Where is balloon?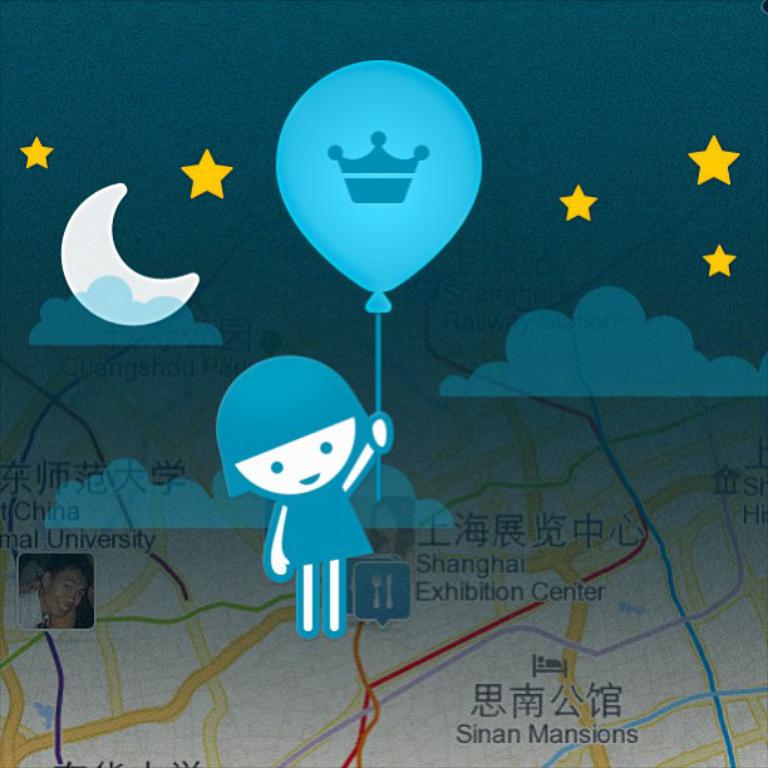
(left=274, top=55, right=486, bottom=314).
